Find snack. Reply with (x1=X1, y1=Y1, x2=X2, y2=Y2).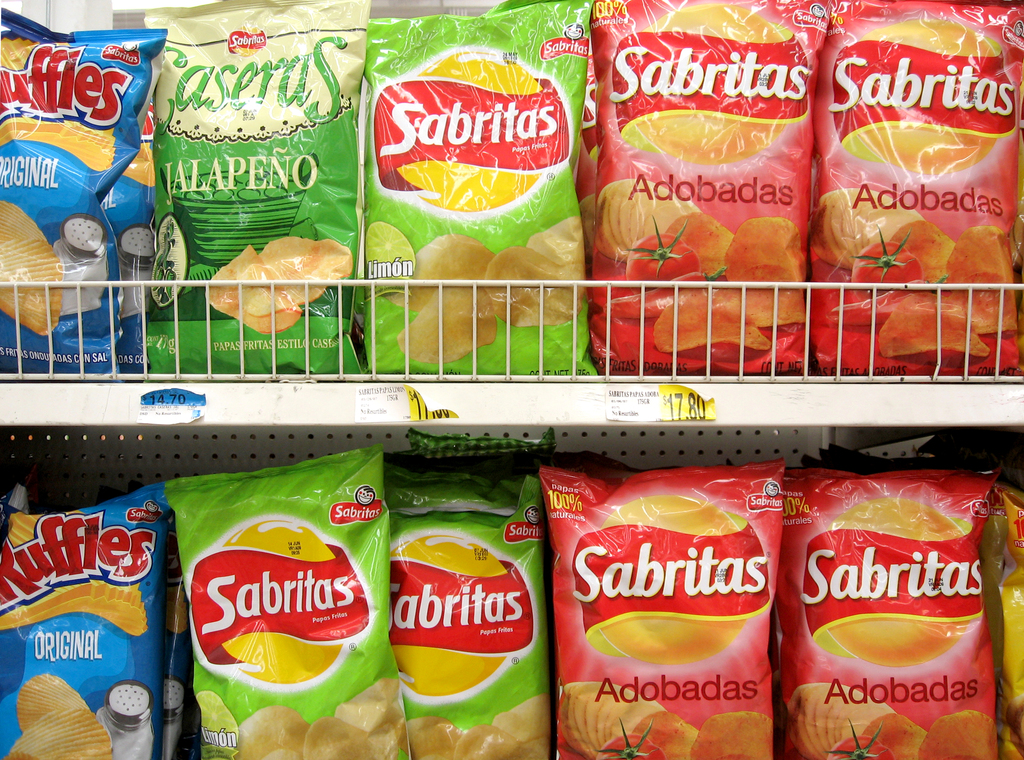
(x1=222, y1=682, x2=406, y2=759).
